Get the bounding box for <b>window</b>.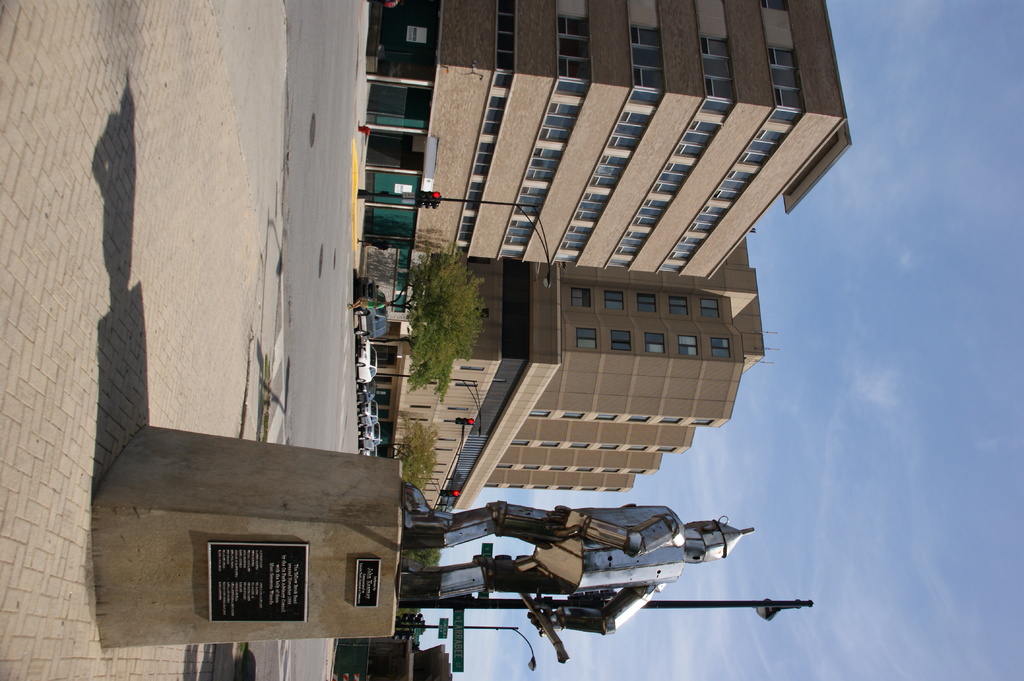
detection(511, 439, 531, 447).
